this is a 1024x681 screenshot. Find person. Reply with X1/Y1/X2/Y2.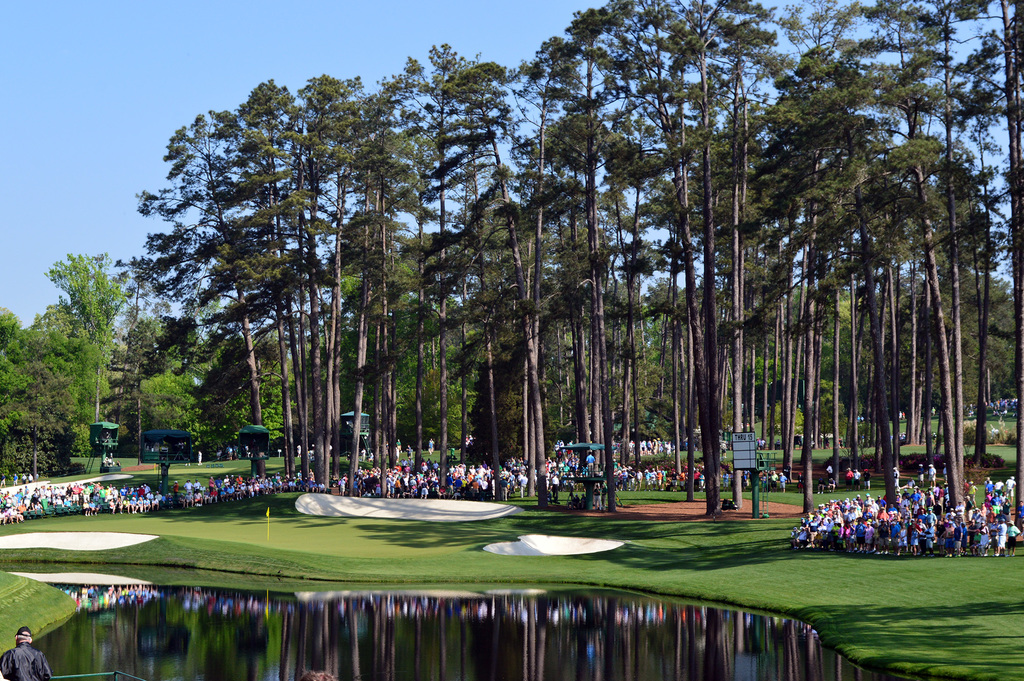
860/466/872/488.
